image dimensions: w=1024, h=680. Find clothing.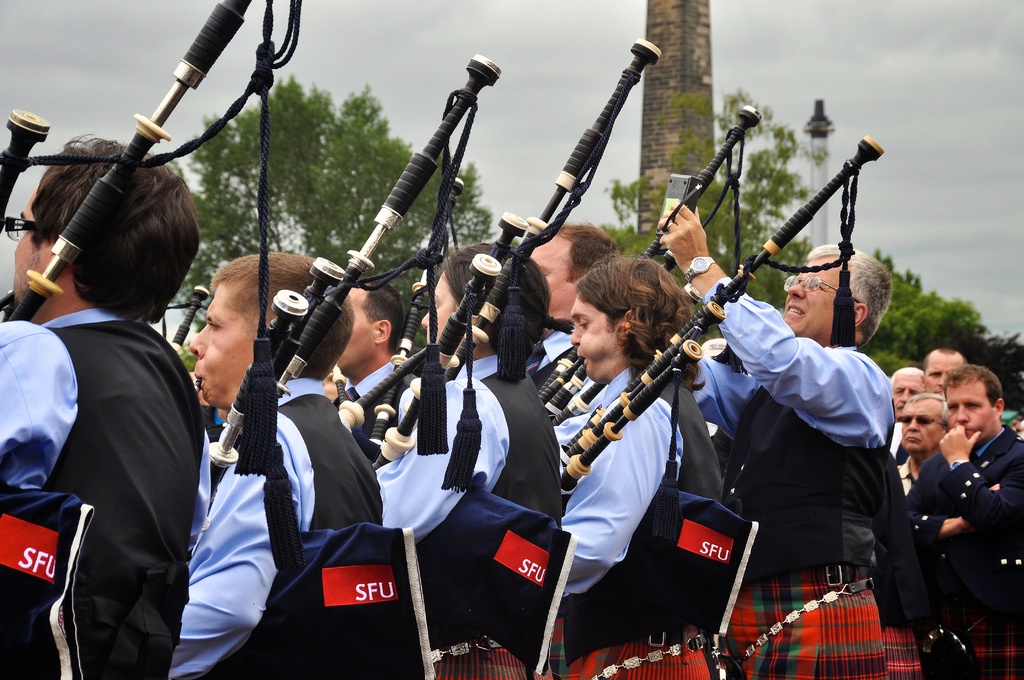
bbox=(893, 423, 1023, 679).
